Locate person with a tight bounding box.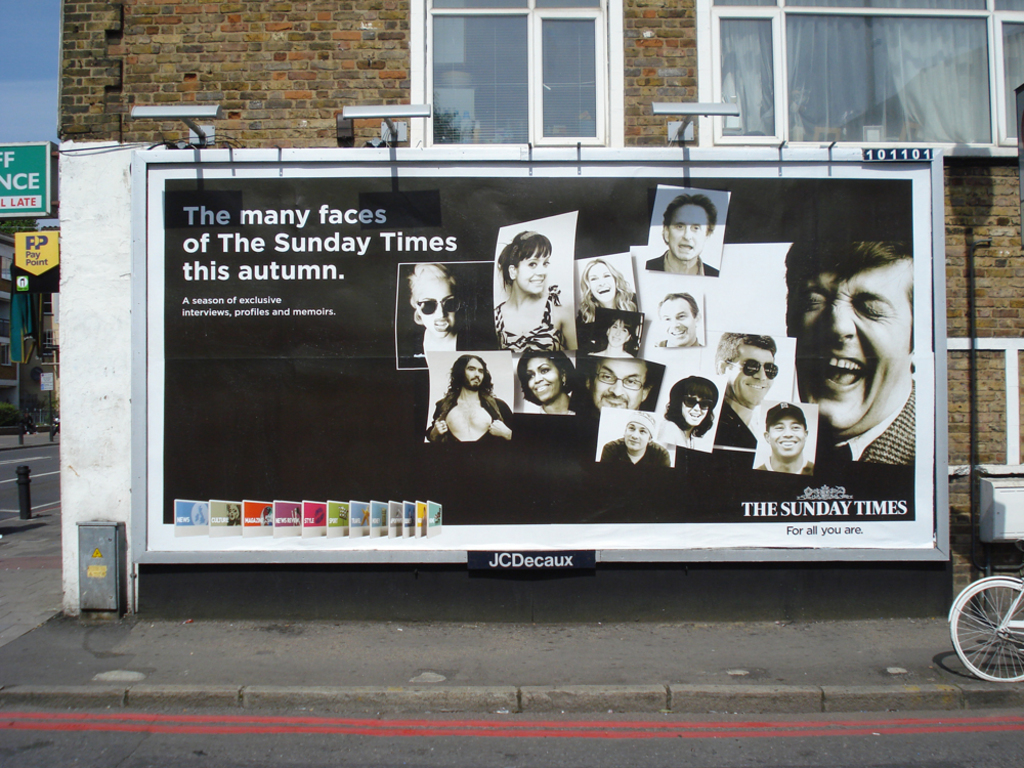
x1=715 y1=332 x2=775 y2=453.
